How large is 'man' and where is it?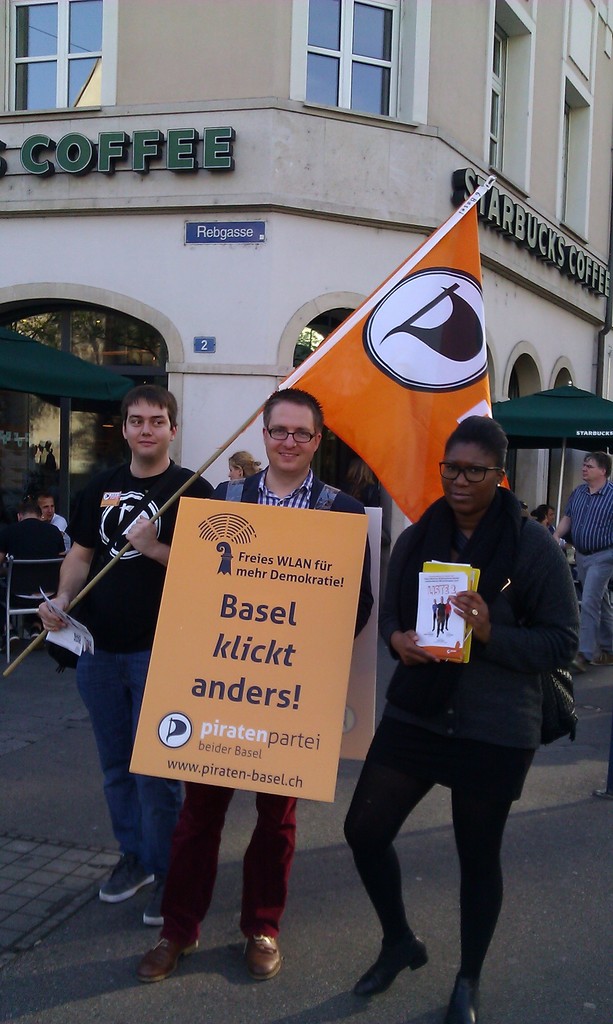
Bounding box: 138/391/371/984.
